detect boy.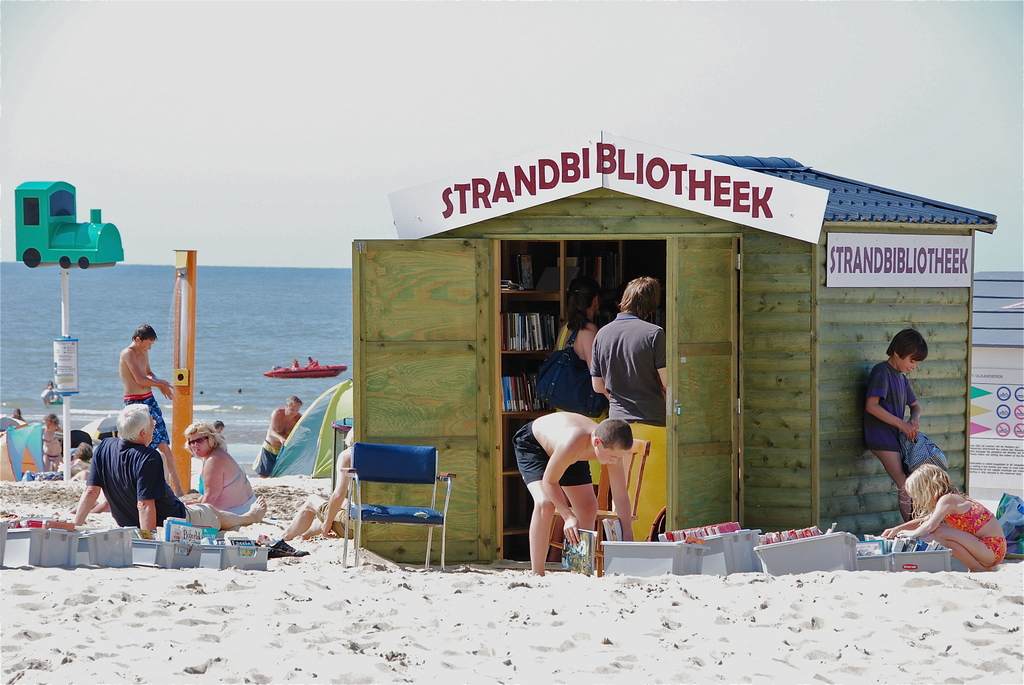
Detected at 118, 326, 187, 498.
